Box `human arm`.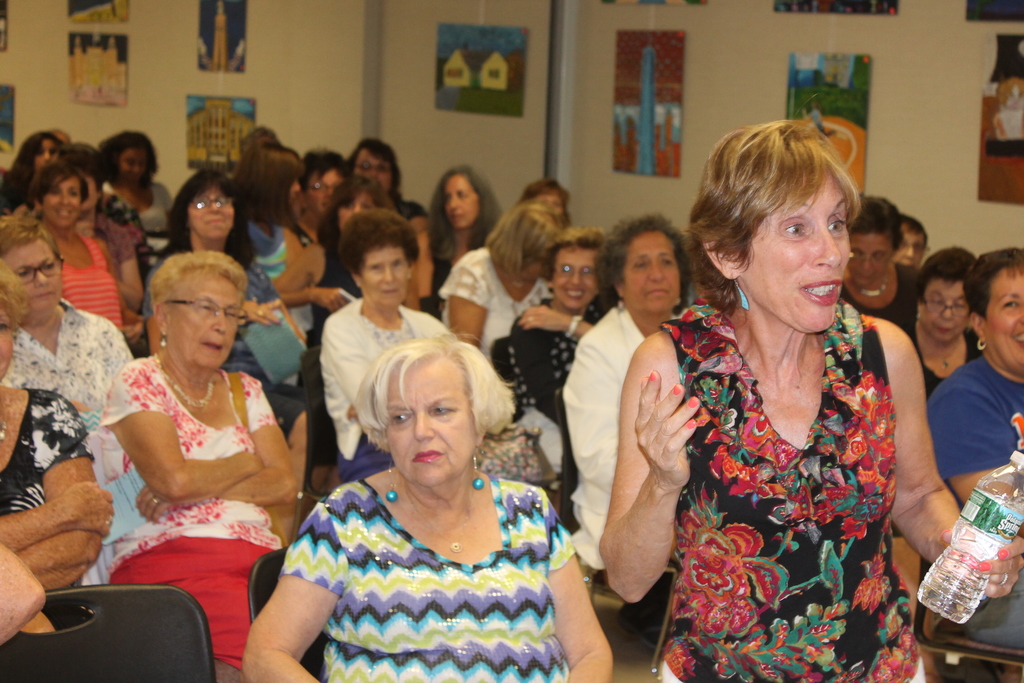
[left=513, top=309, right=591, bottom=352].
